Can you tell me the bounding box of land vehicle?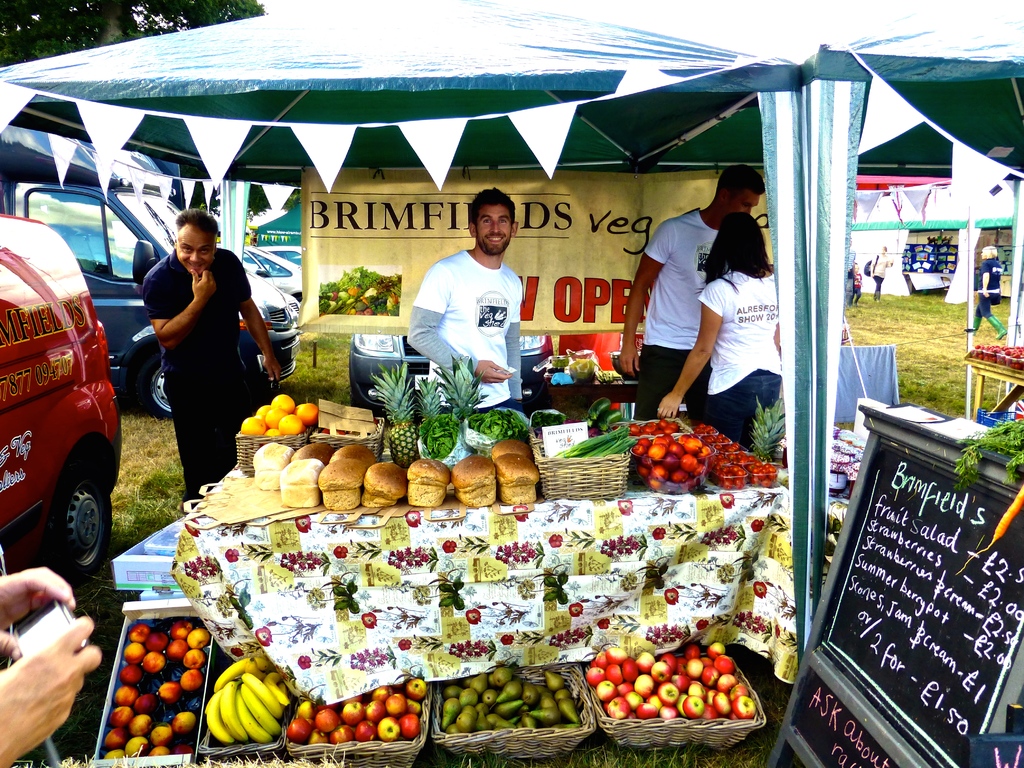
(349,333,555,418).
